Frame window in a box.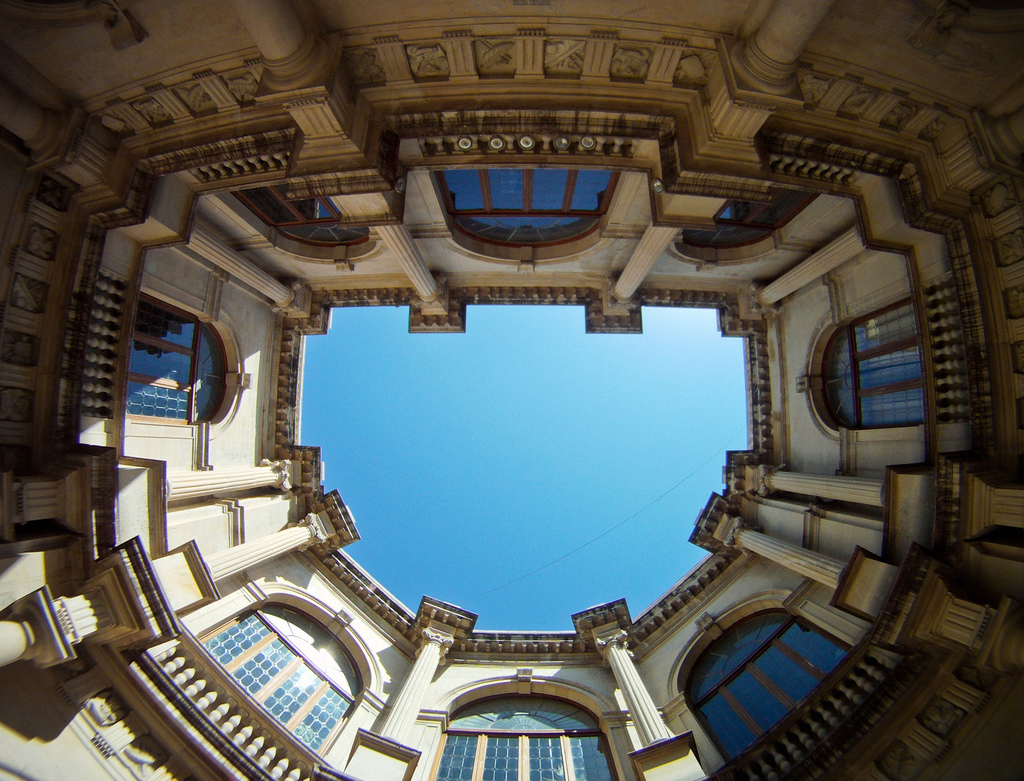
(228,182,378,255).
